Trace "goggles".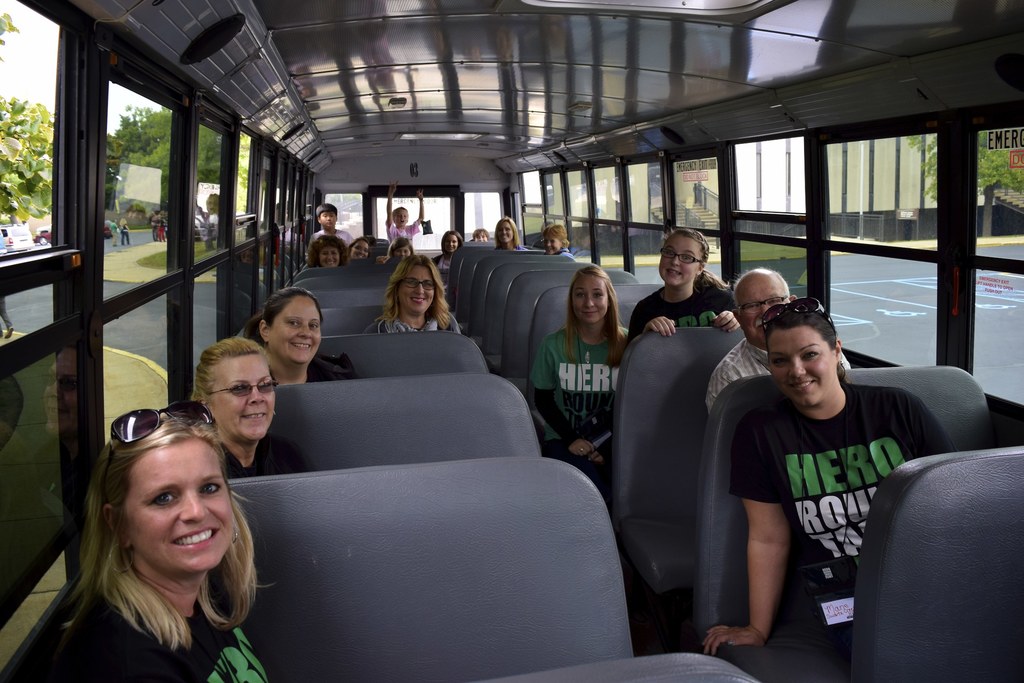
Traced to (x1=209, y1=377, x2=282, y2=401).
